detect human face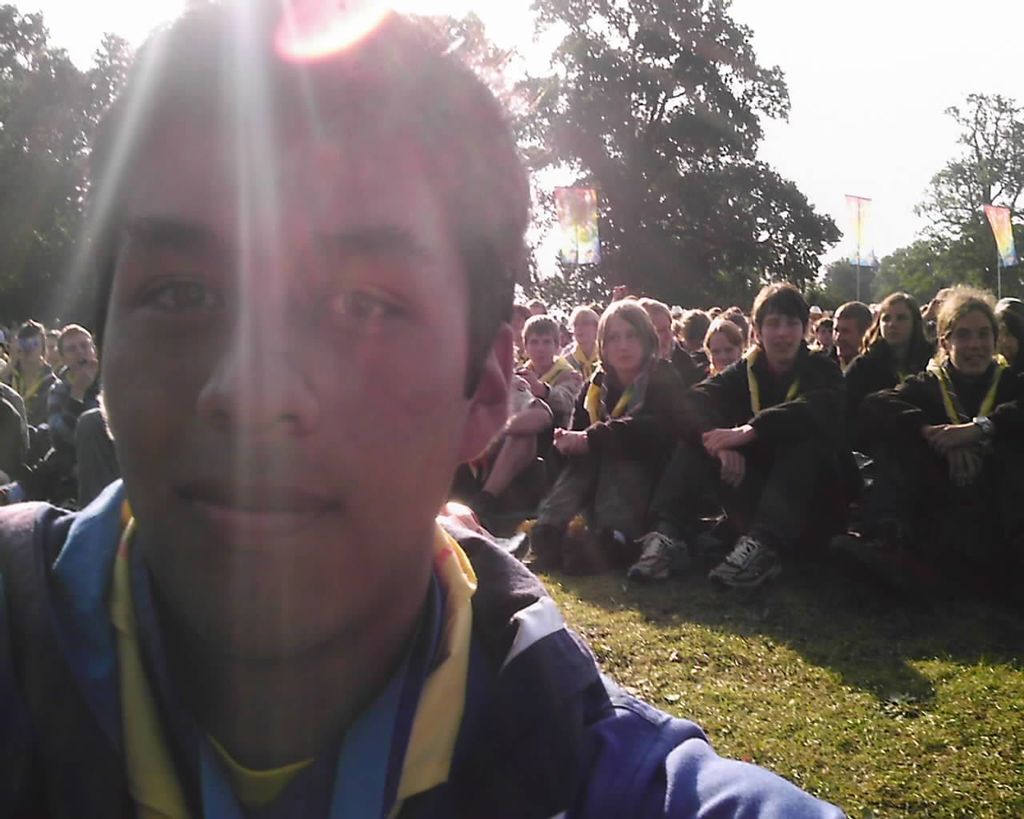
bbox=[606, 317, 642, 370]
